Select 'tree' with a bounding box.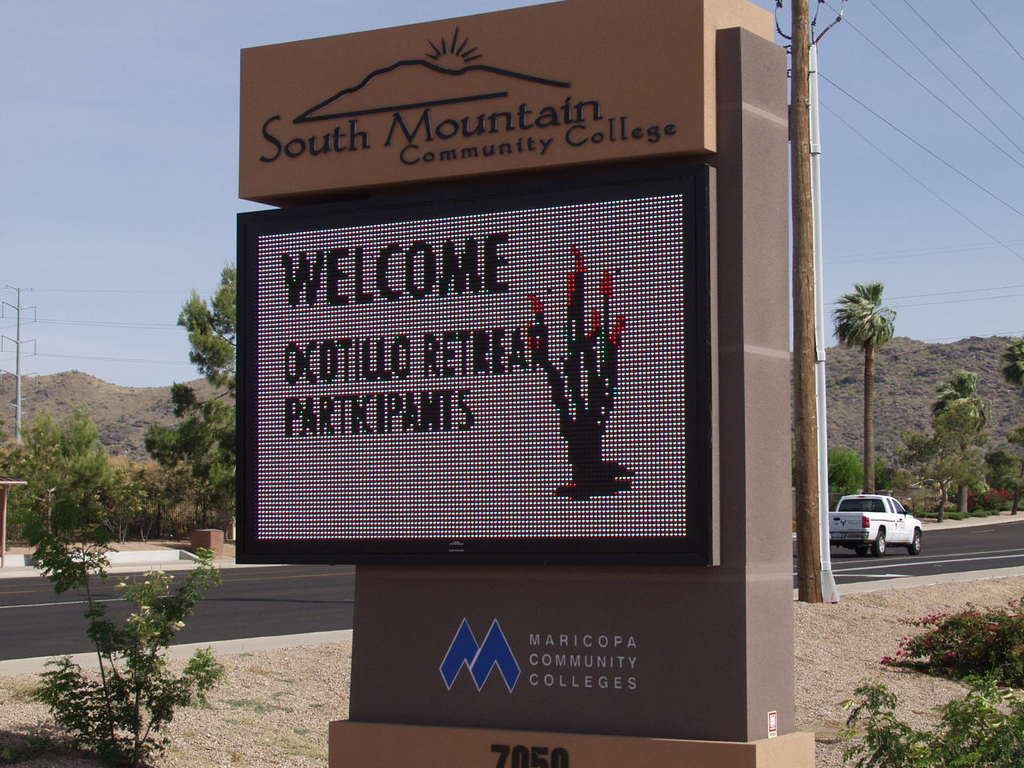
l=832, t=276, r=896, b=506.
